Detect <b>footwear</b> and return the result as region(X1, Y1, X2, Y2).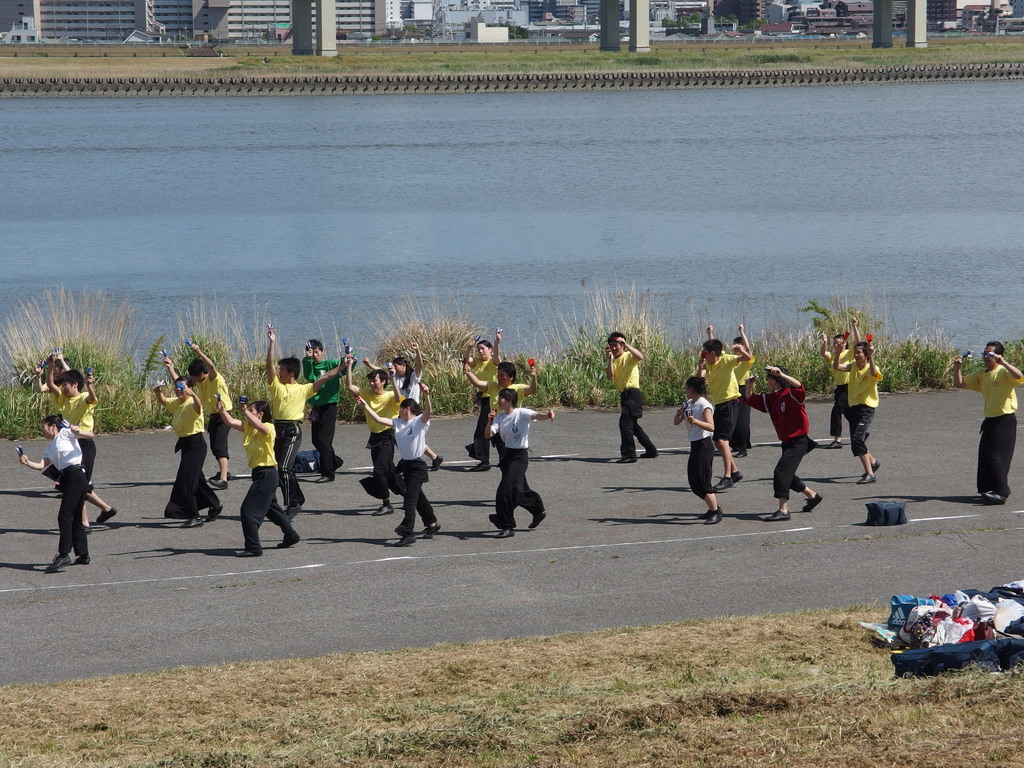
region(472, 461, 493, 470).
